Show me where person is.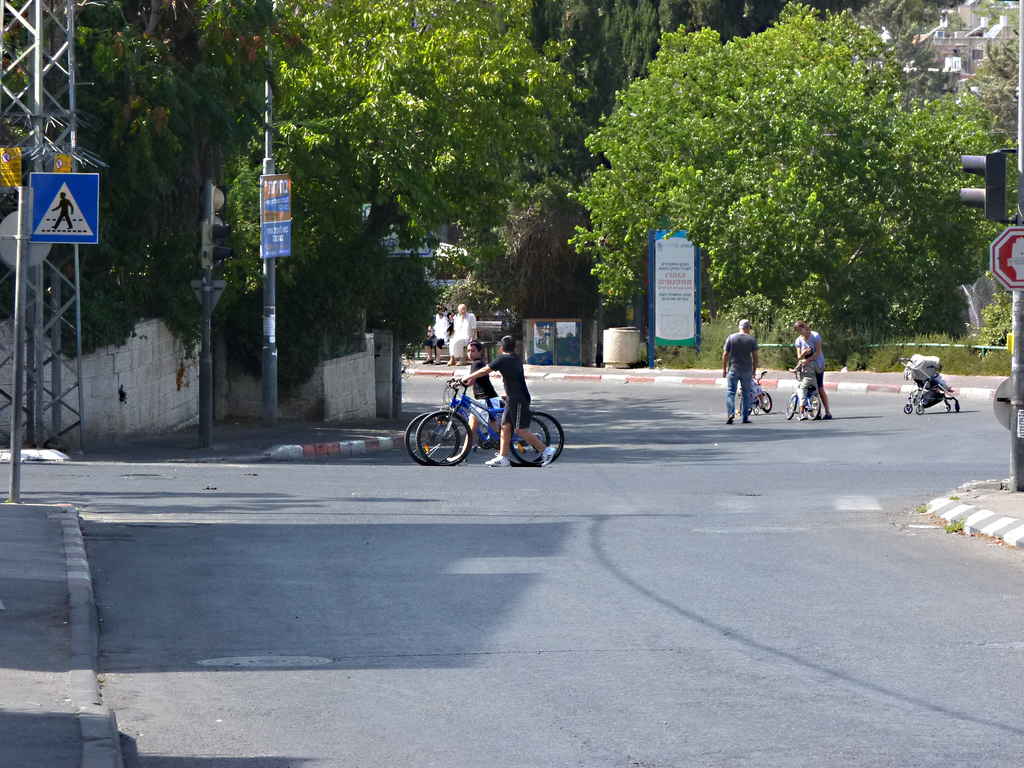
person is at 448,298,481,371.
